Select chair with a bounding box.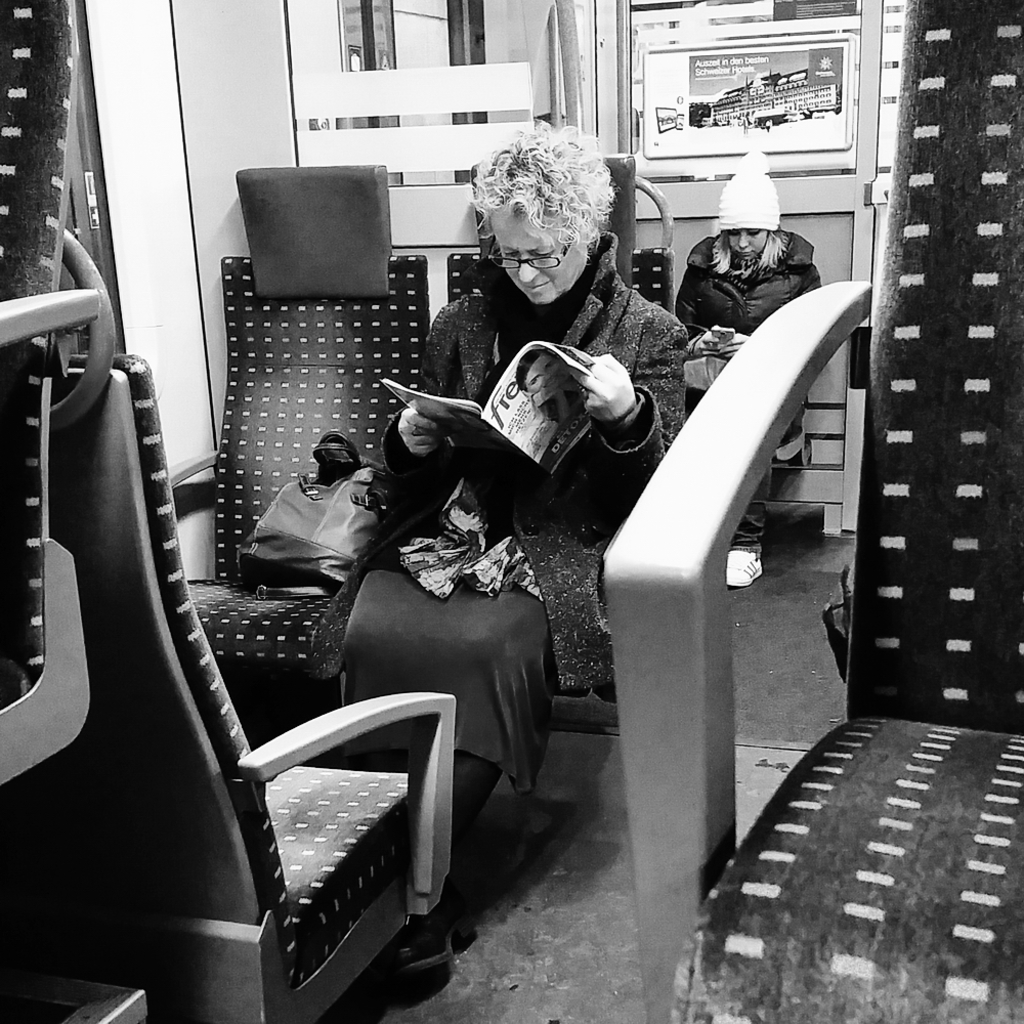
crop(343, 154, 684, 722).
